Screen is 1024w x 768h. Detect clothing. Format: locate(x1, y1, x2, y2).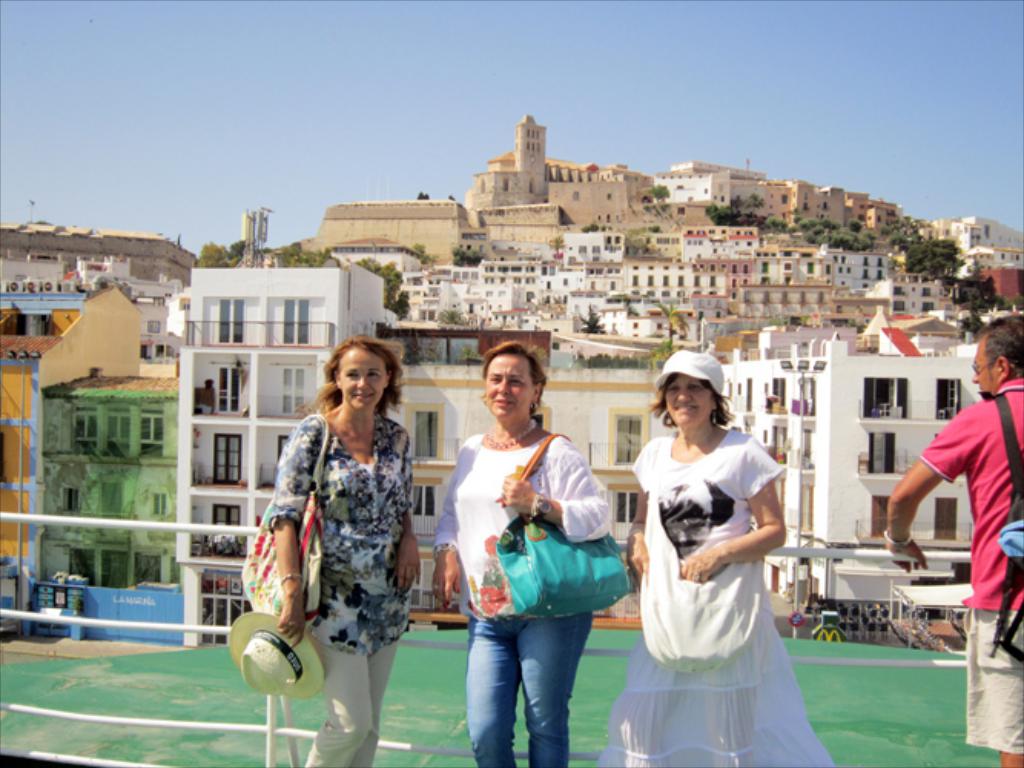
locate(436, 429, 619, 766).
